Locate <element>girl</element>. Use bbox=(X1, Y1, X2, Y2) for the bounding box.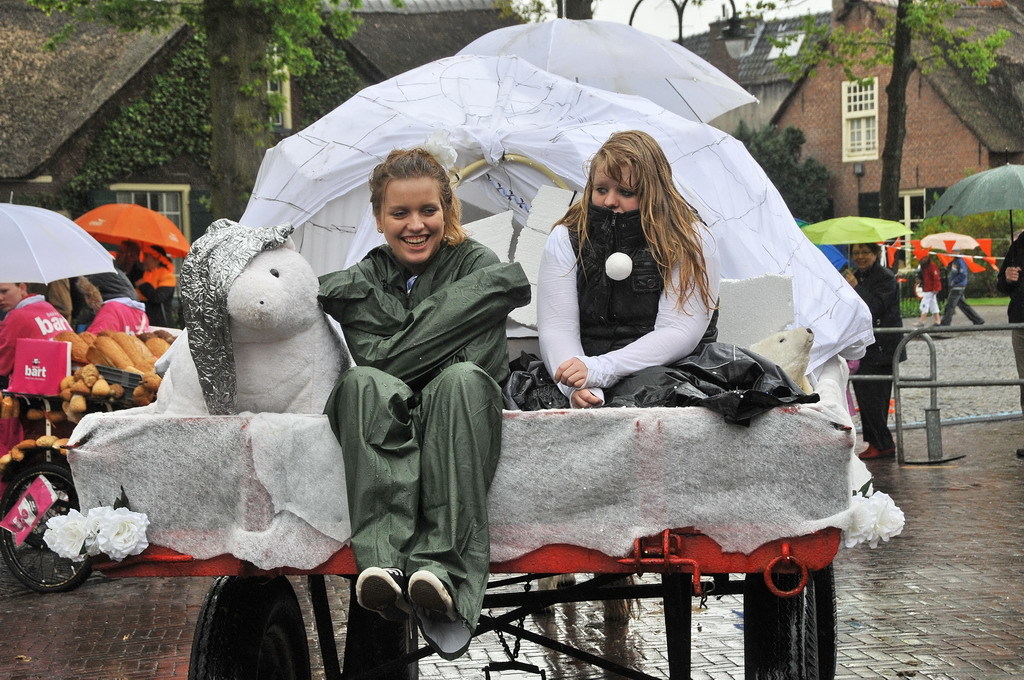
bbox=(318, 145, 534, 658).
